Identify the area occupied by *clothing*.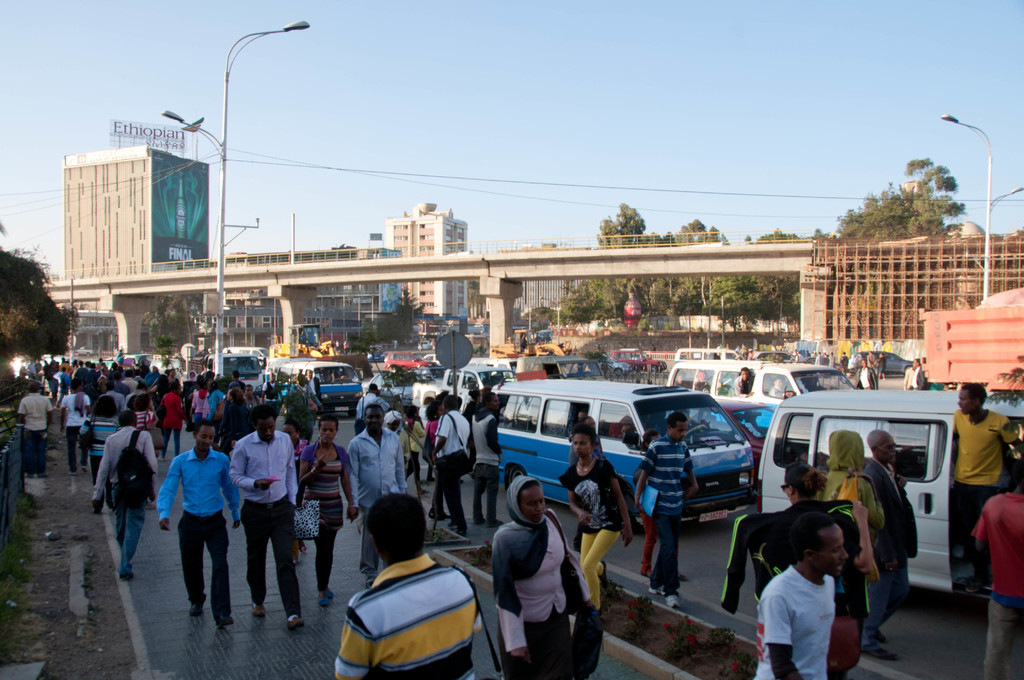
Area: 756 562 837 679.
